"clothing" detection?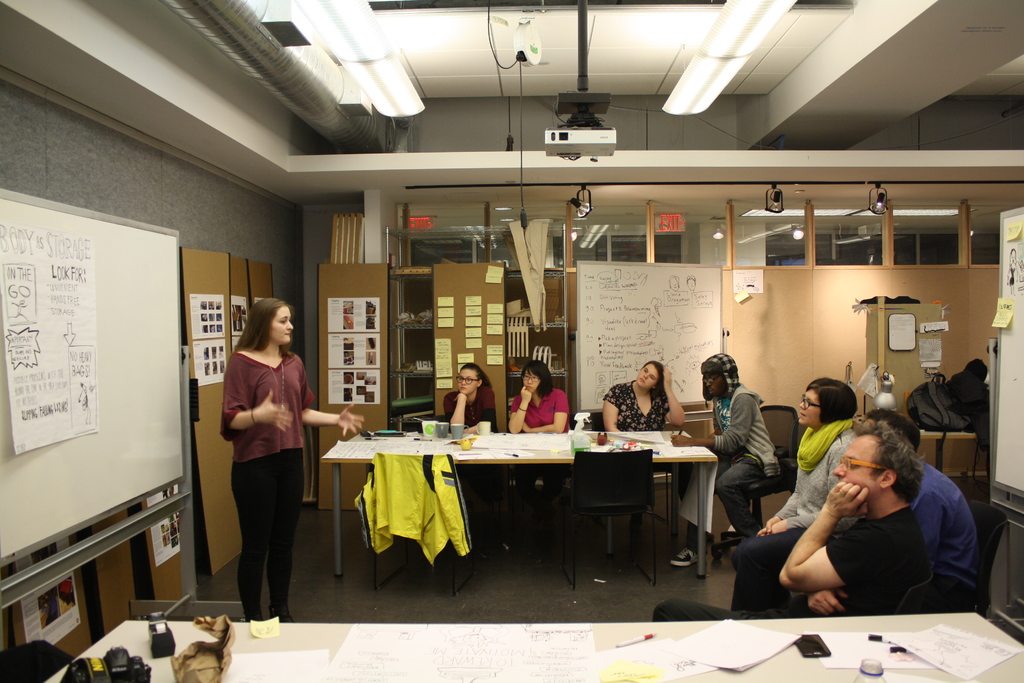
515/393/570/436
